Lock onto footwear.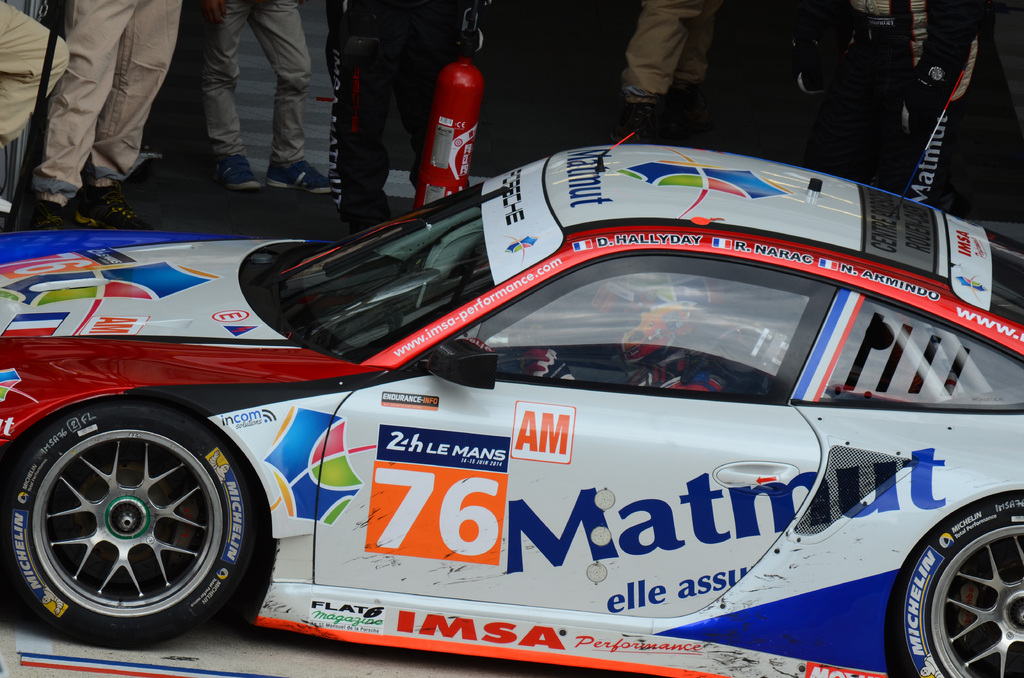
Locked: 76/182/152/231.
